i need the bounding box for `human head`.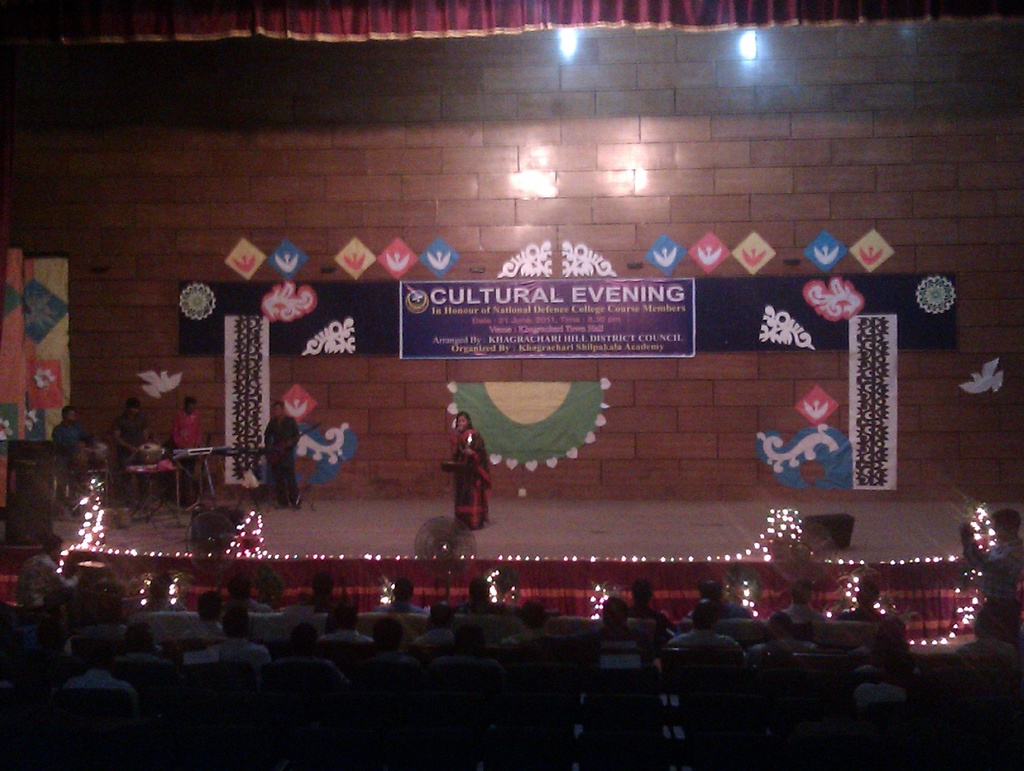
Here it is: <bbox>59, 406, 76, 425</bbox>.
